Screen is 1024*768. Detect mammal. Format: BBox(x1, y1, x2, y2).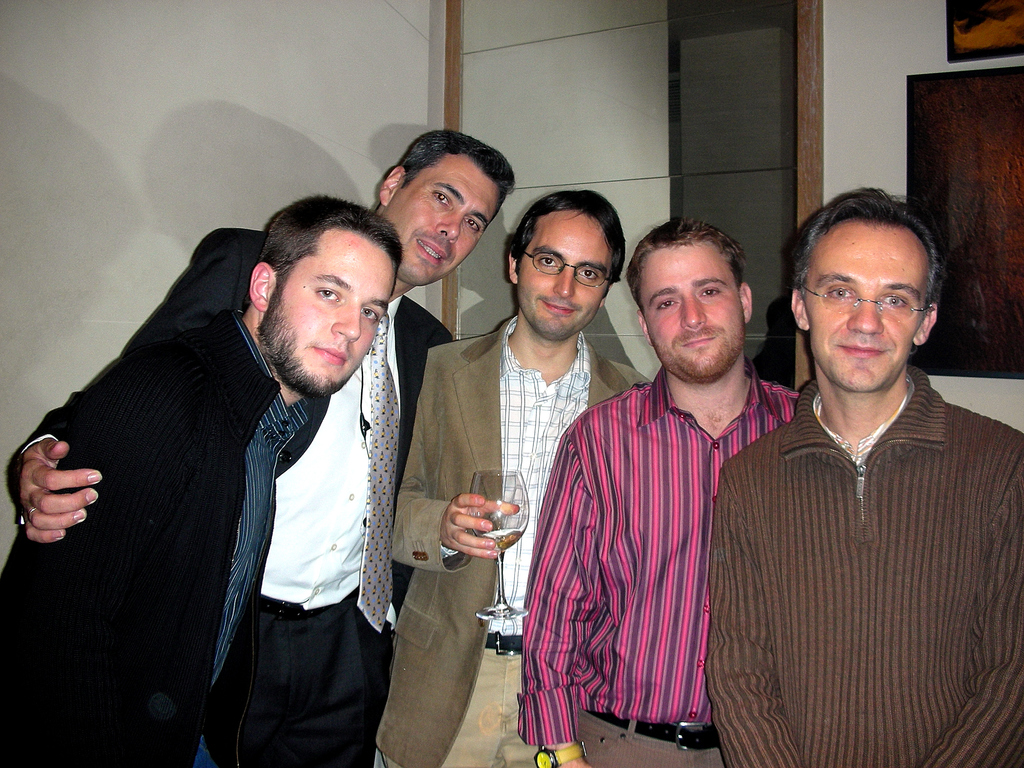
BBox(6, 129, 510, 767).
